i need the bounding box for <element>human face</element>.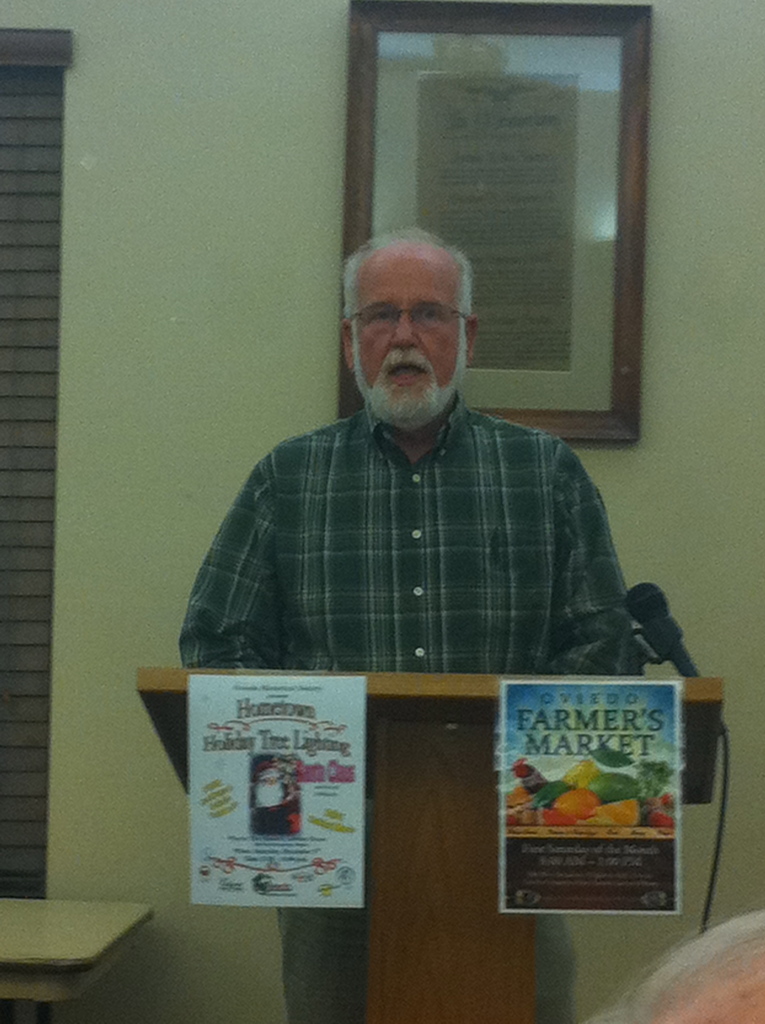
Here it is: l=351, t=248, r=467, b=421.
